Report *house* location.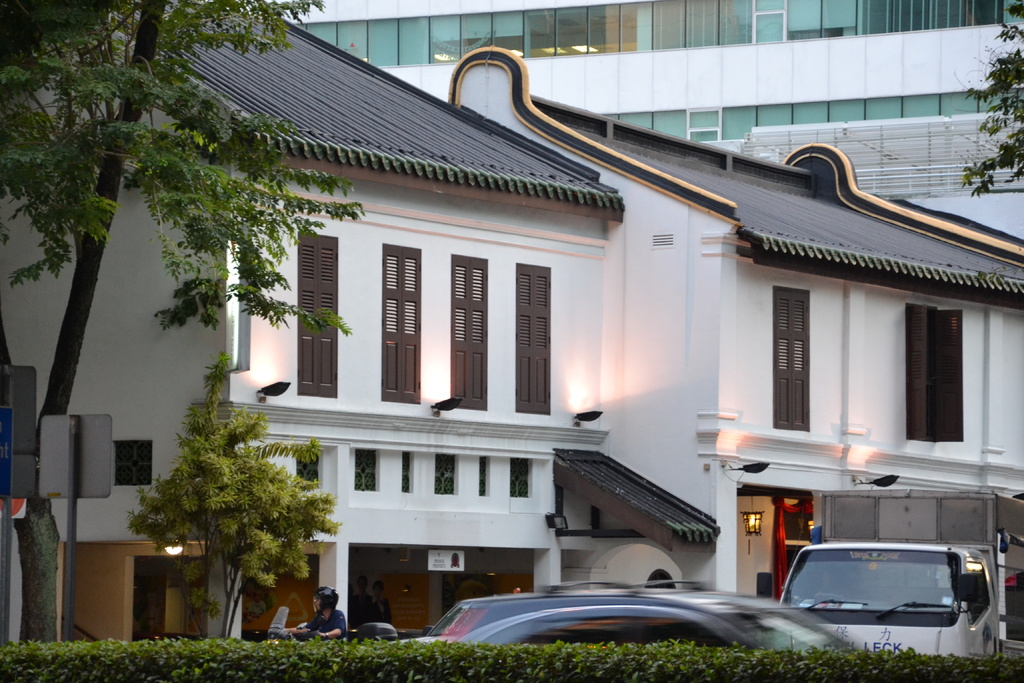
Report: <bbox>4, 0, 728, 639</bbox>.
